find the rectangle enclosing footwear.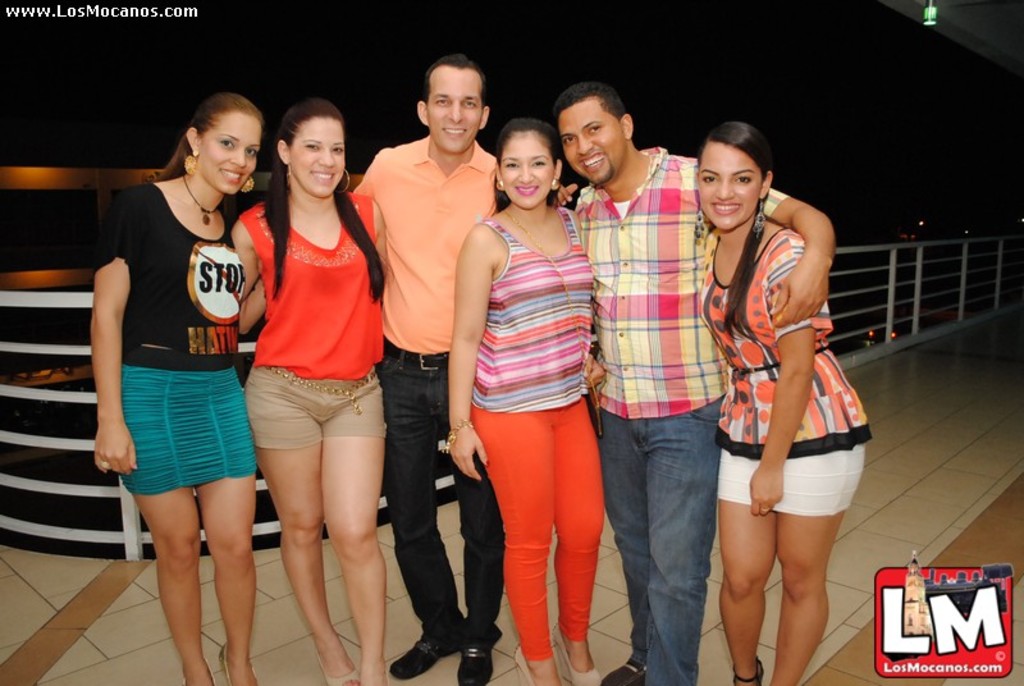
315 654 360 685.
